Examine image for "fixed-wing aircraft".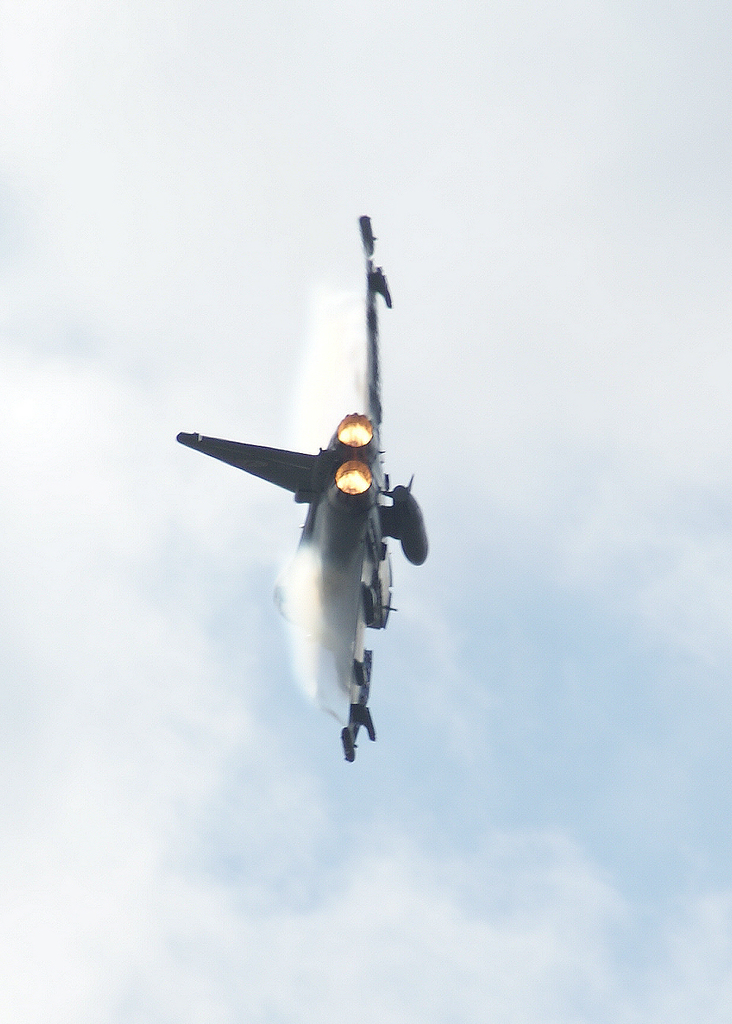
Examination result: [left=174, top=202, right=432, bottom=766].
